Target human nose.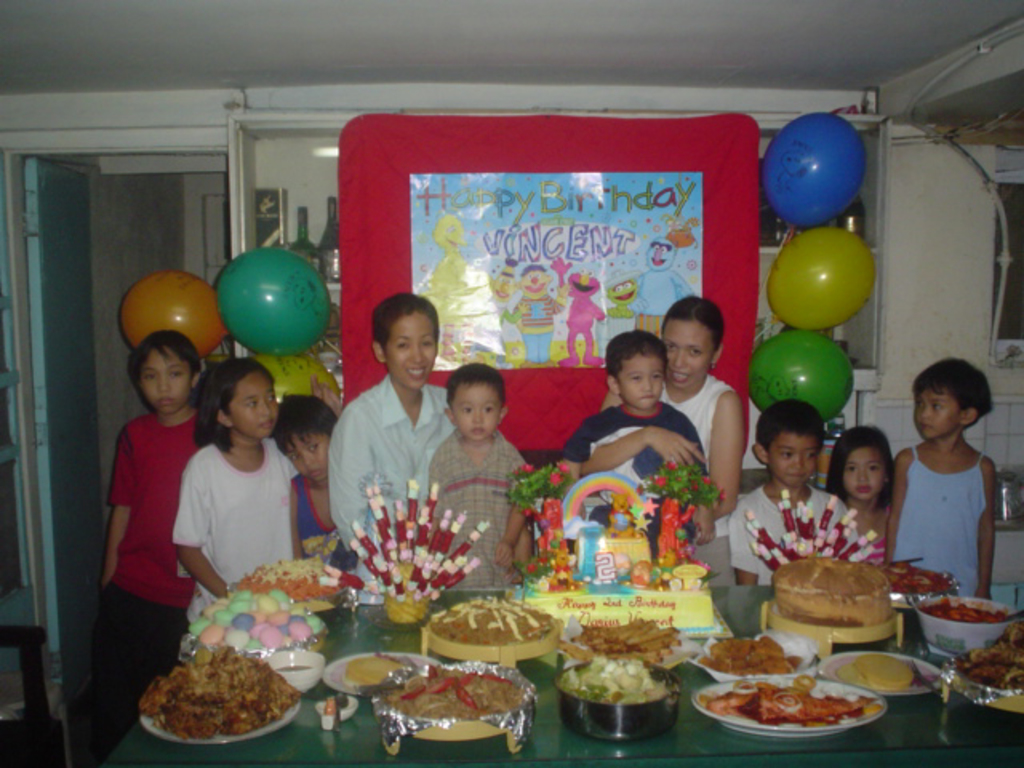
Target region: region(157, 374, 174, 395).
